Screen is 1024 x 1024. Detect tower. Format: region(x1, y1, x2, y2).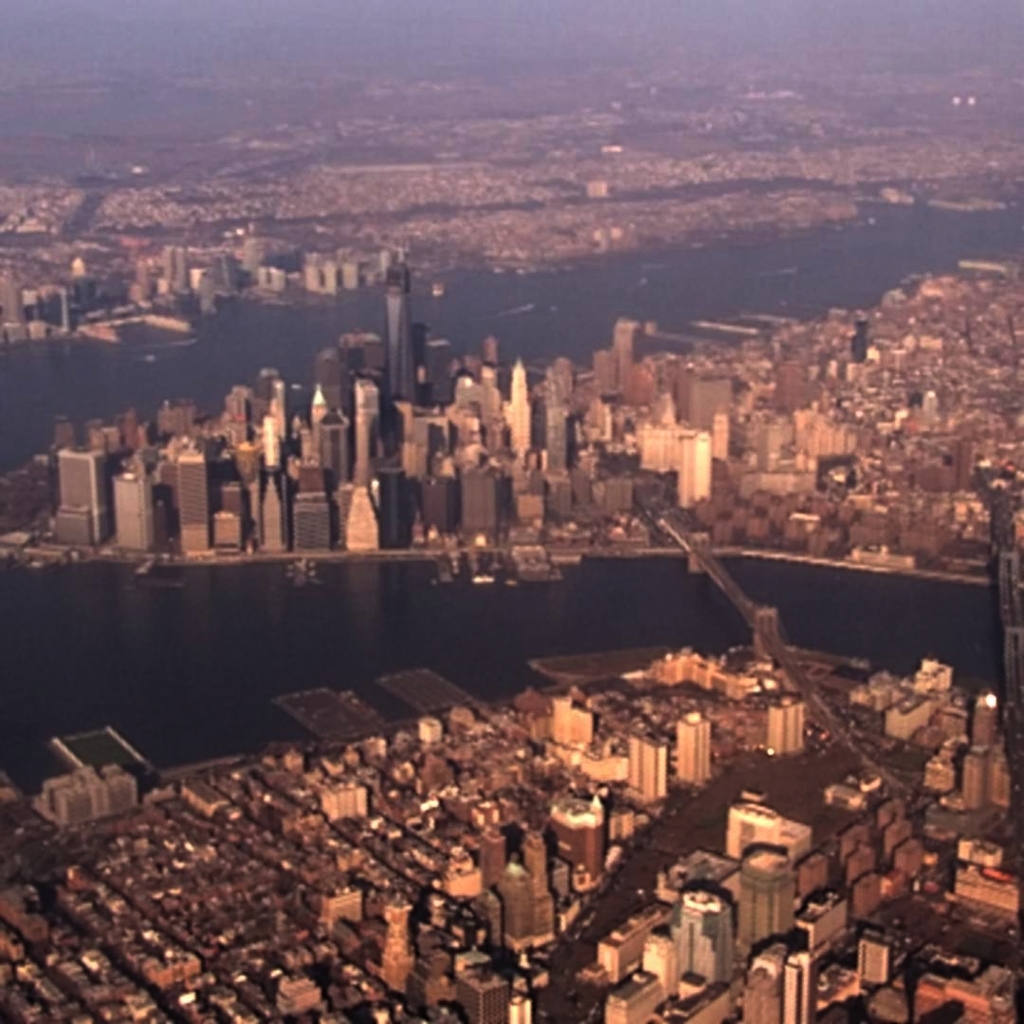
region(472, 827, 508, 937).
